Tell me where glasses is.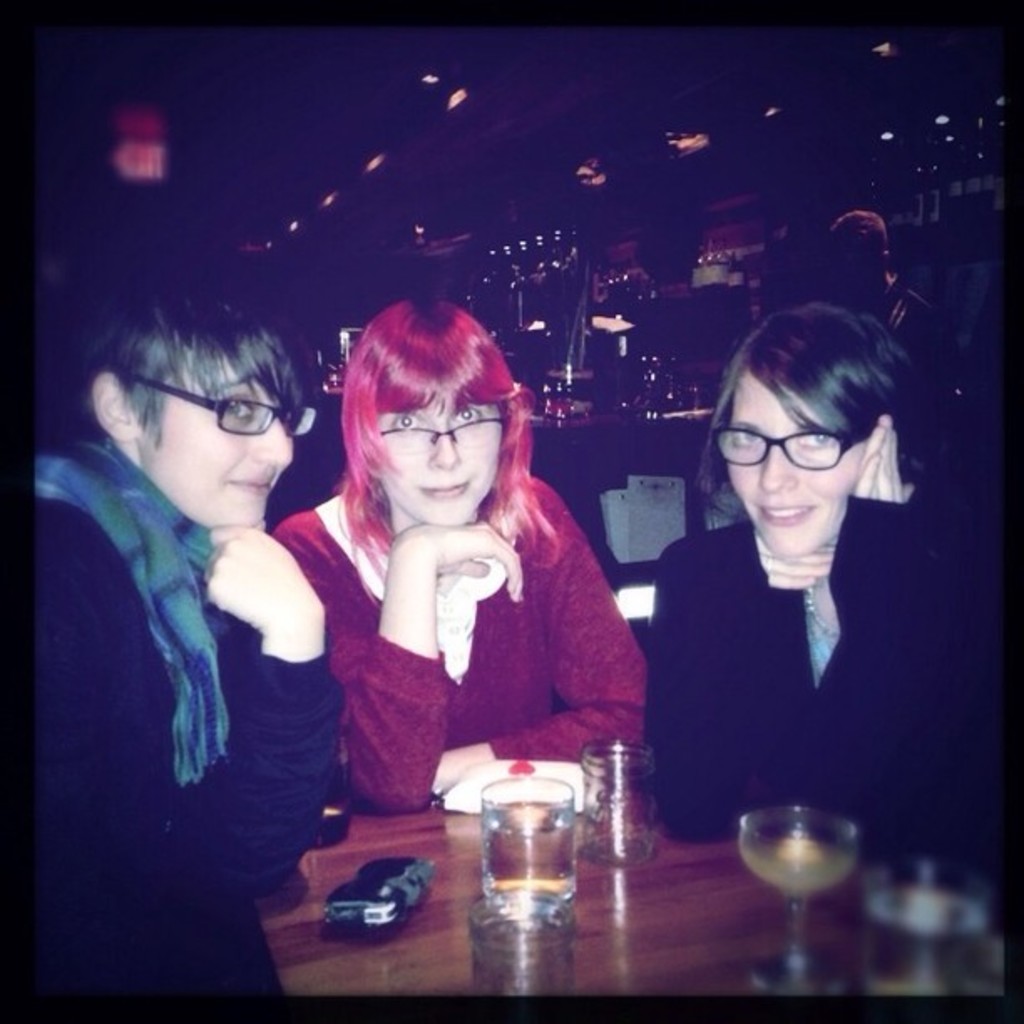
glasses is at <region>718, 423, 902, 495</region>.
